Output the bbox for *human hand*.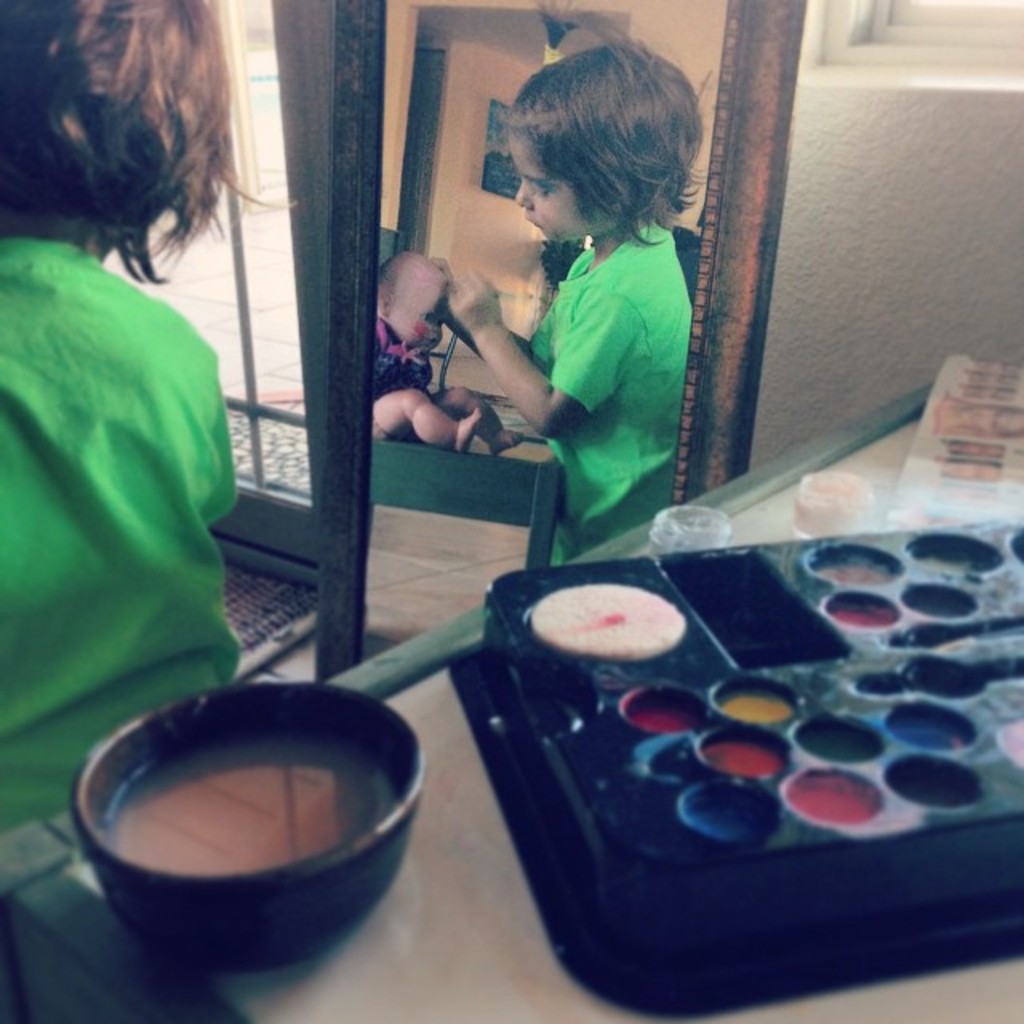
crop(448, 269, 501, 334).
